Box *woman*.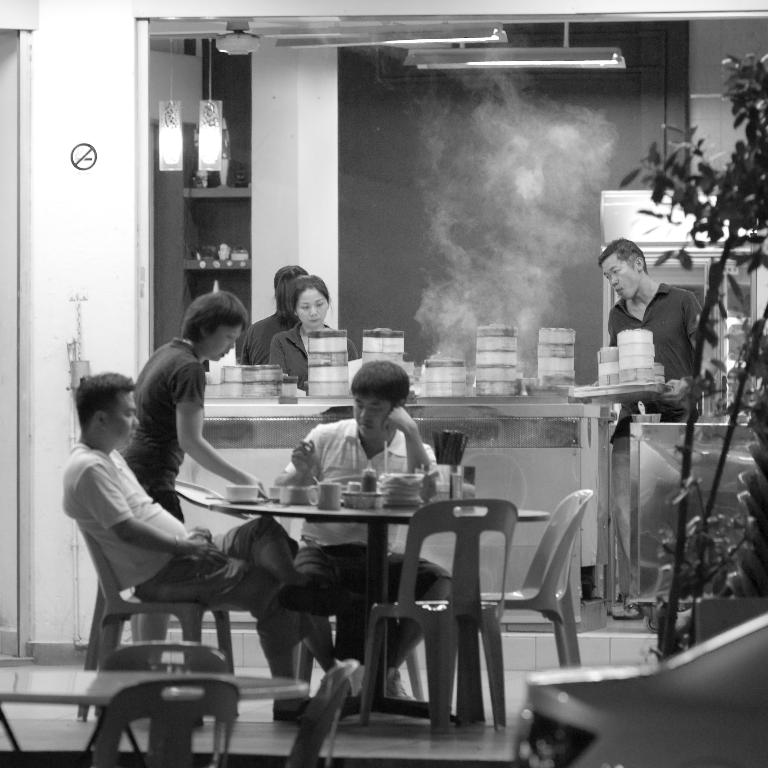
[262, 271, 369, 390].
